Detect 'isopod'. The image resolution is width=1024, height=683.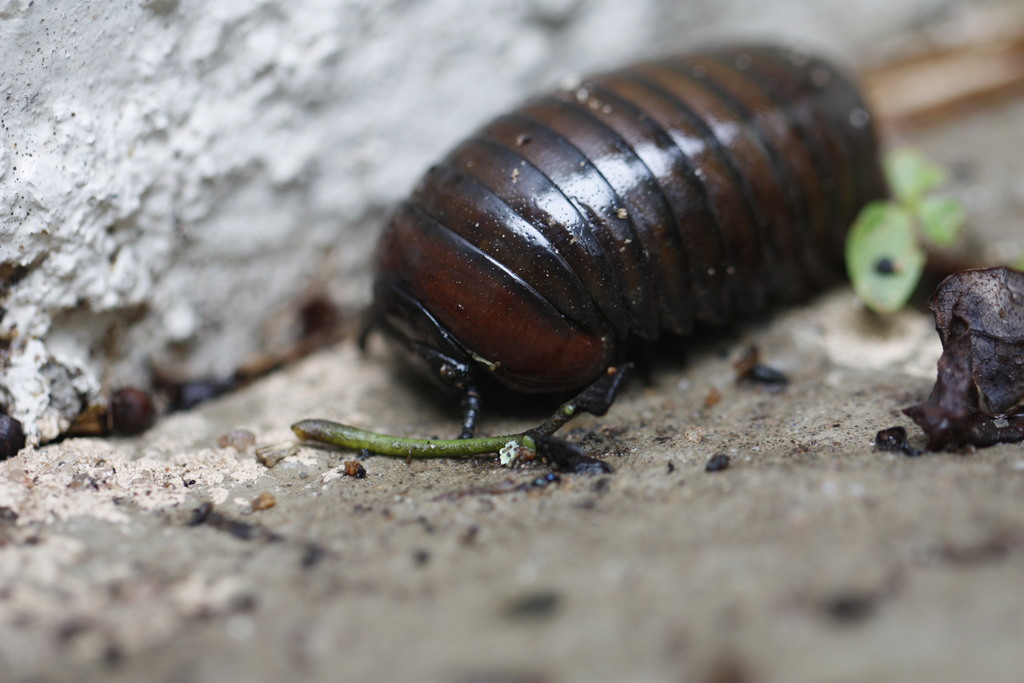
{"x1": 356, "y1": 27, "x2": 893, "y2": 438}.
